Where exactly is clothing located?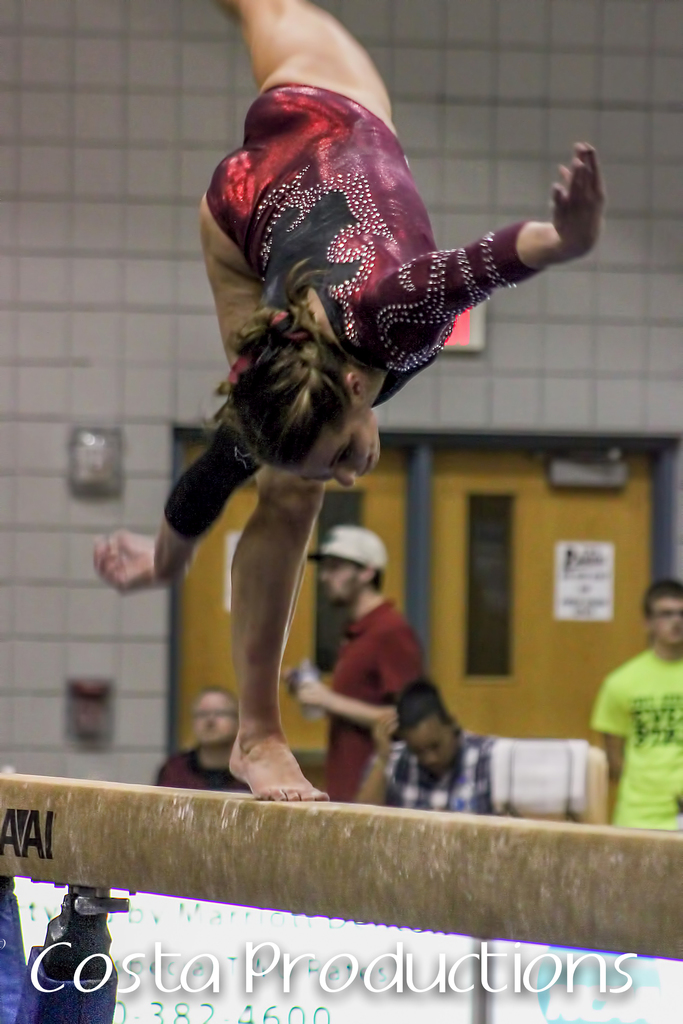
Its bounding box is x1=188, y1=83, x2=524, y2=537.
